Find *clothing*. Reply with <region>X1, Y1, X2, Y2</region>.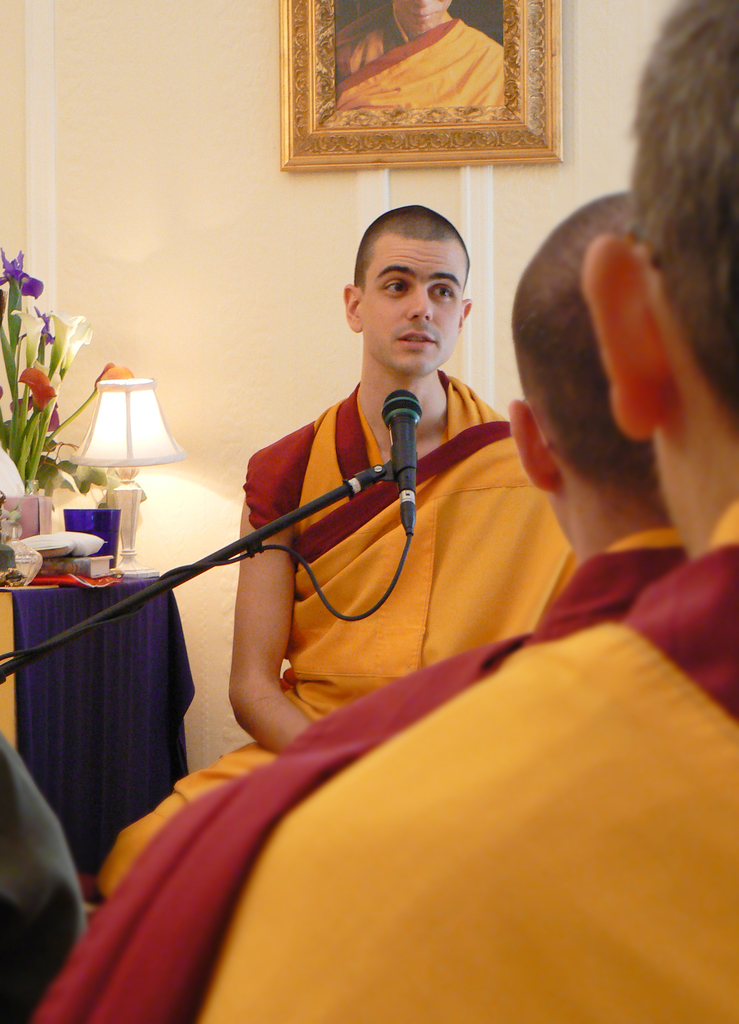
<region>0, 735, 87, 1023</region>.
